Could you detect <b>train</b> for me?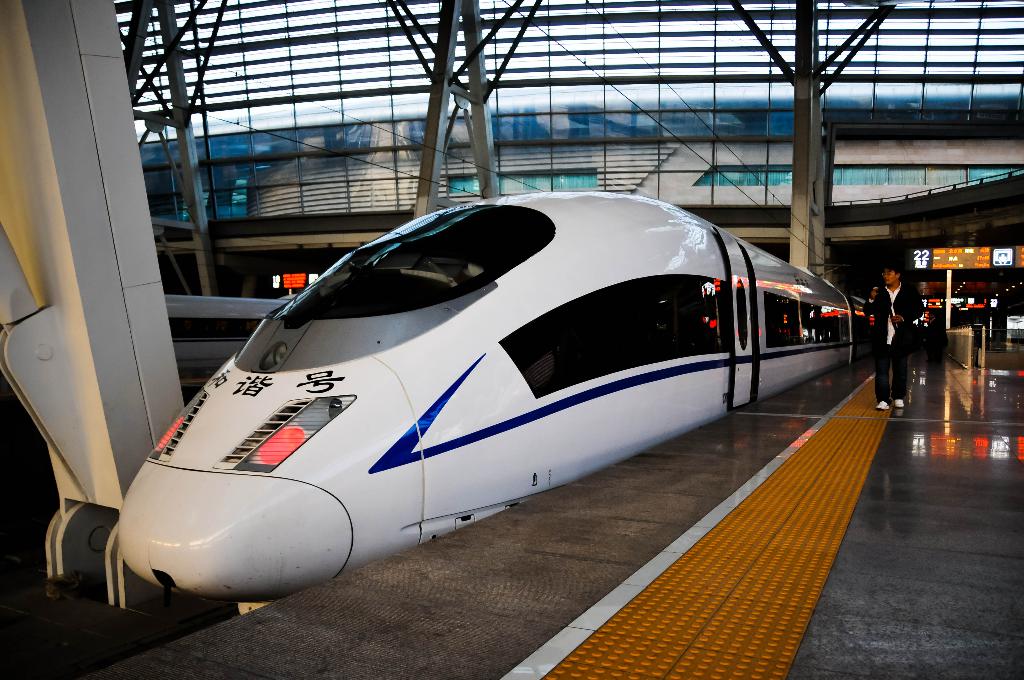
Detection result: 120/188/876/617.
